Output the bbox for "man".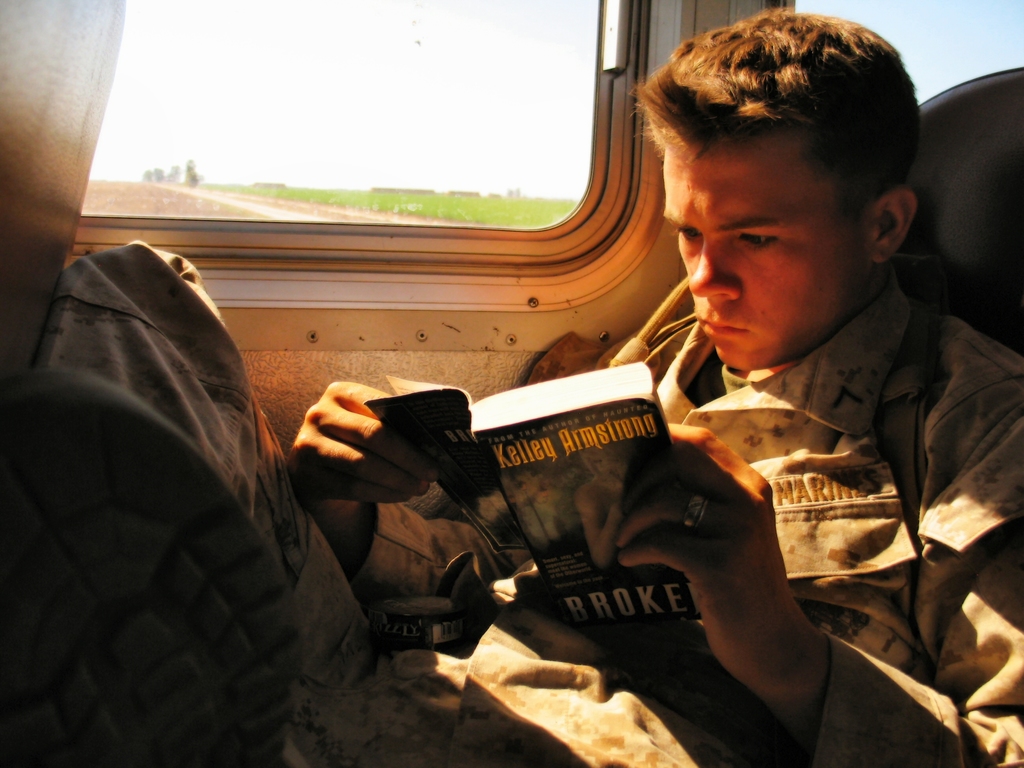
(x1=314, y1=52, x2=949, y2=746).
